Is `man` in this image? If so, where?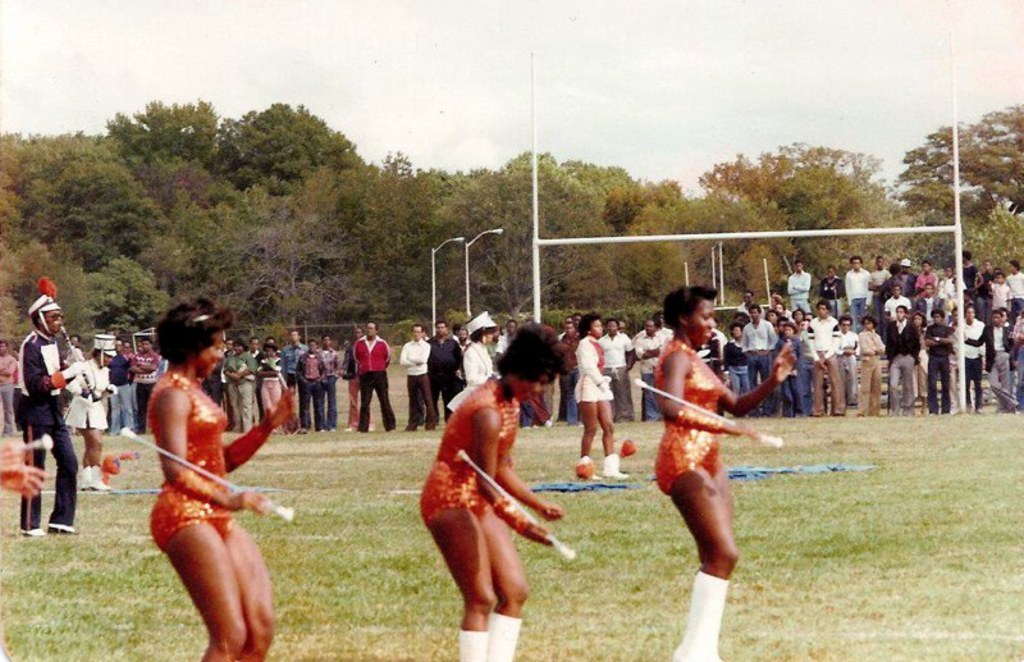
Yes, at x1=453 y1=325 x2=472 y2=350.
